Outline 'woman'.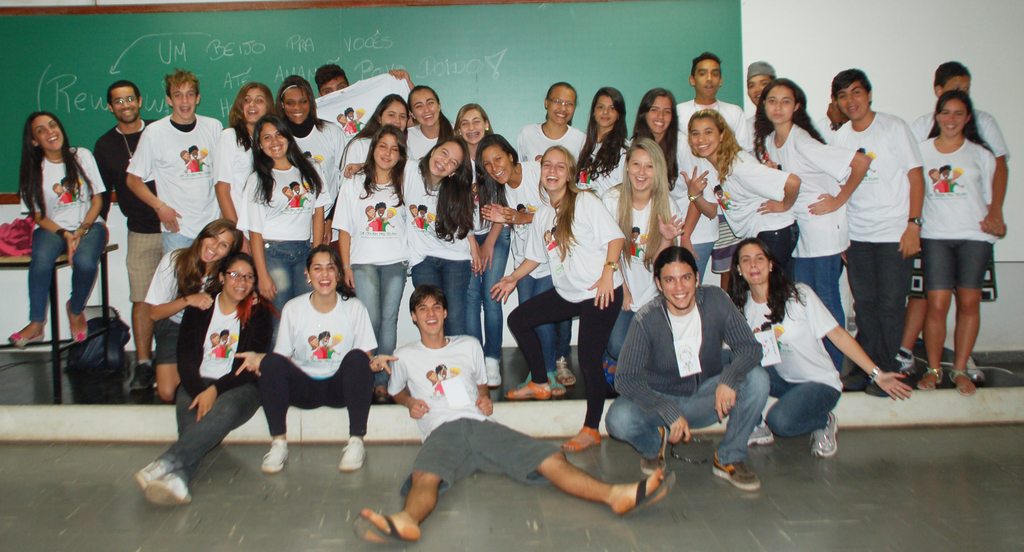
Outline: {"x1": 451, "y1": 94, "x2": 502, "y2": 361}.
